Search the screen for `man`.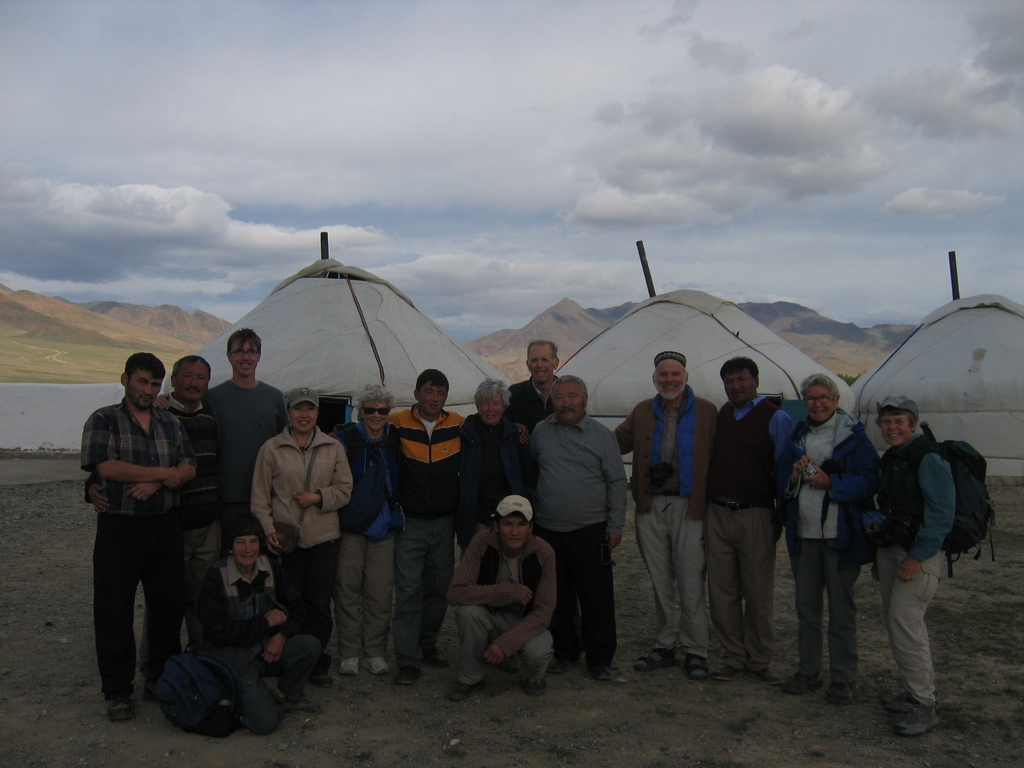
Found at bbox(529, 378, 628, 674).
